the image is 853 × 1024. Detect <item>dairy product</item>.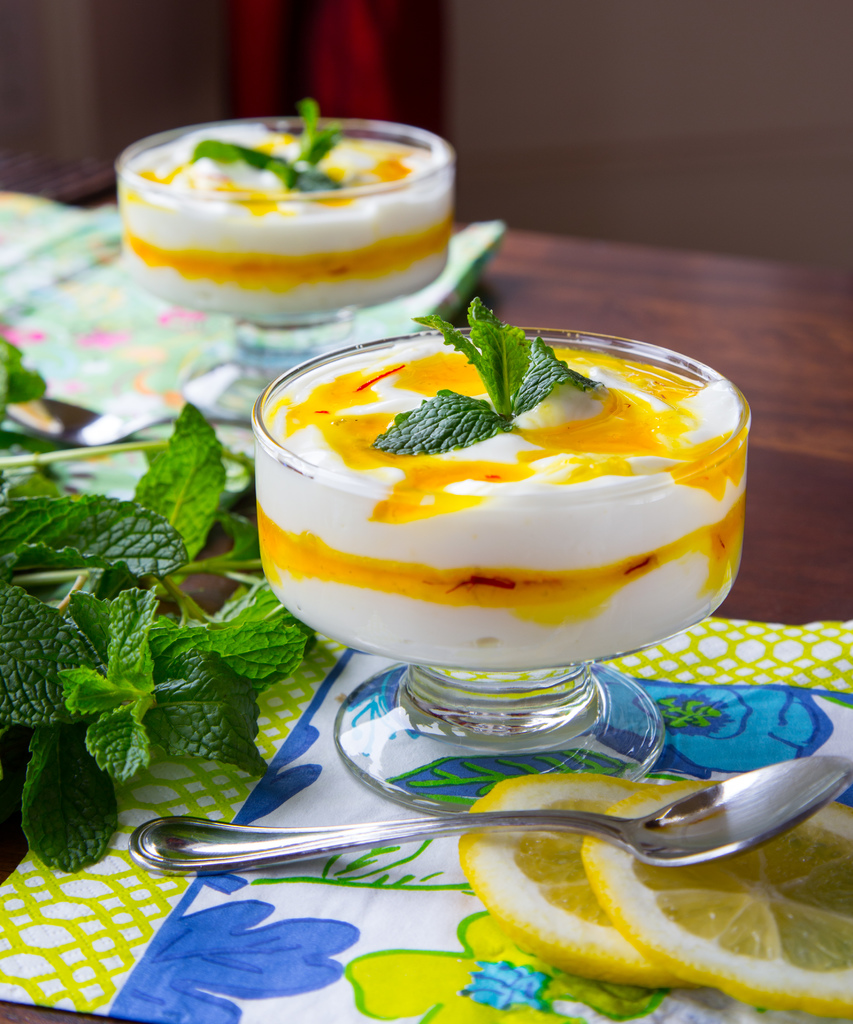
Detection: bbox=[131, 118, 483, 332].
